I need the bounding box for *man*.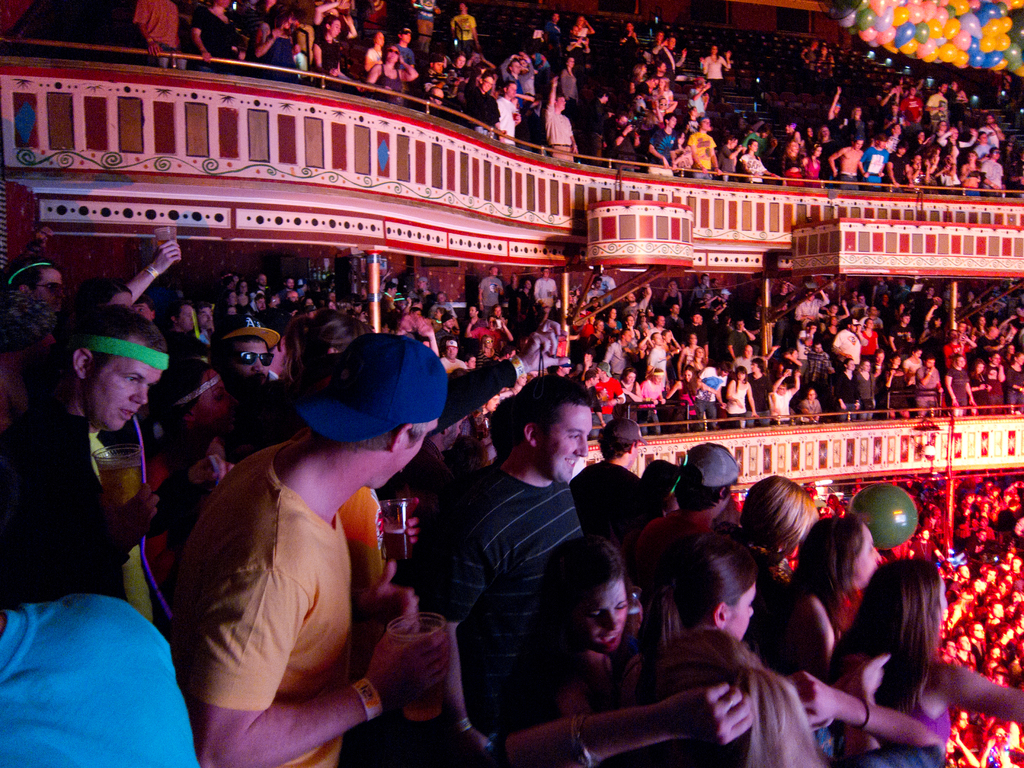
Here it is: <bbox>546, 74, 578, 161</bbox>.
